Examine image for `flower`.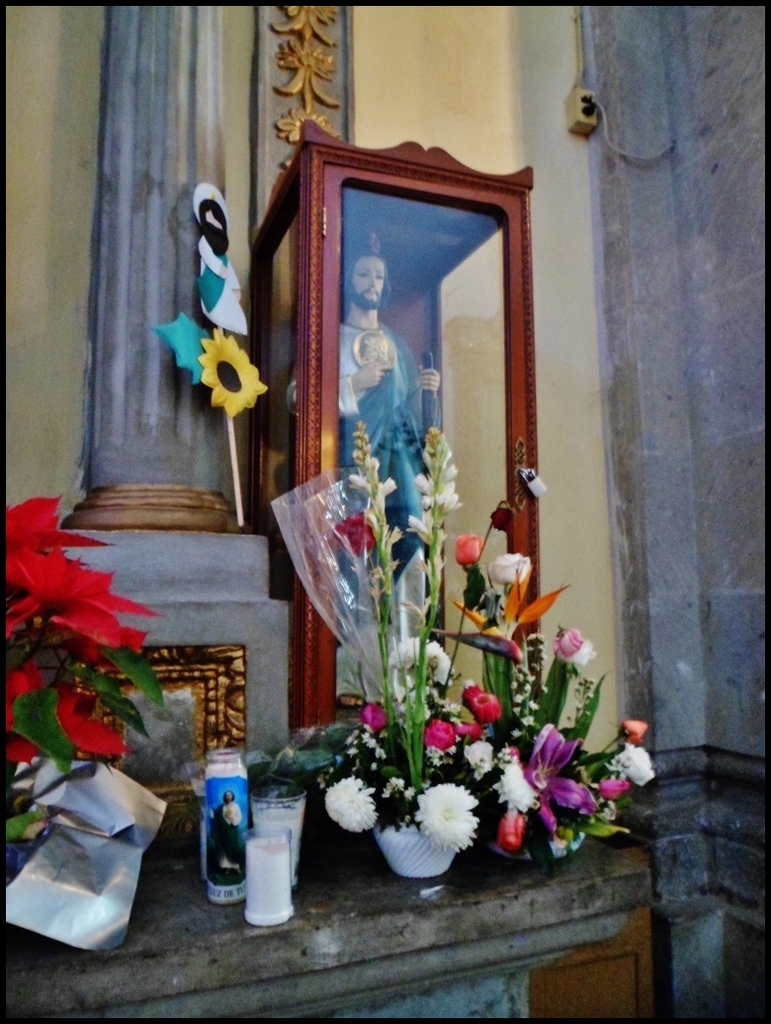
Examination result: 465:740:496:781.
